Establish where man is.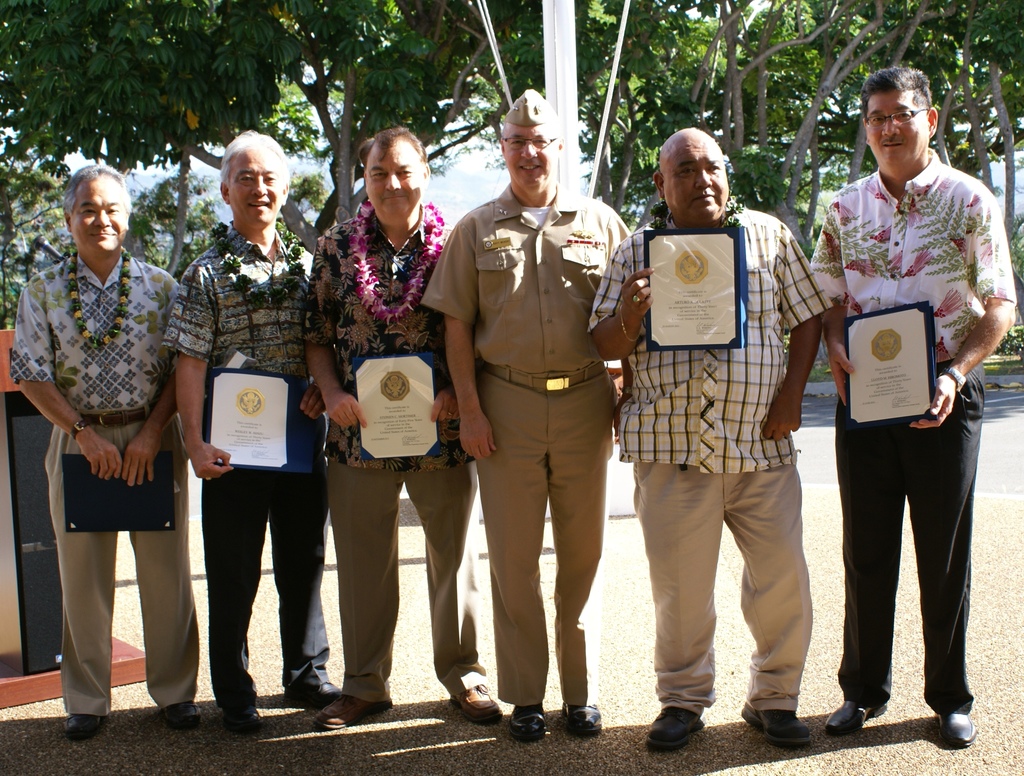
Established at [x1=296, y1=124, x2=508, y2=727].
